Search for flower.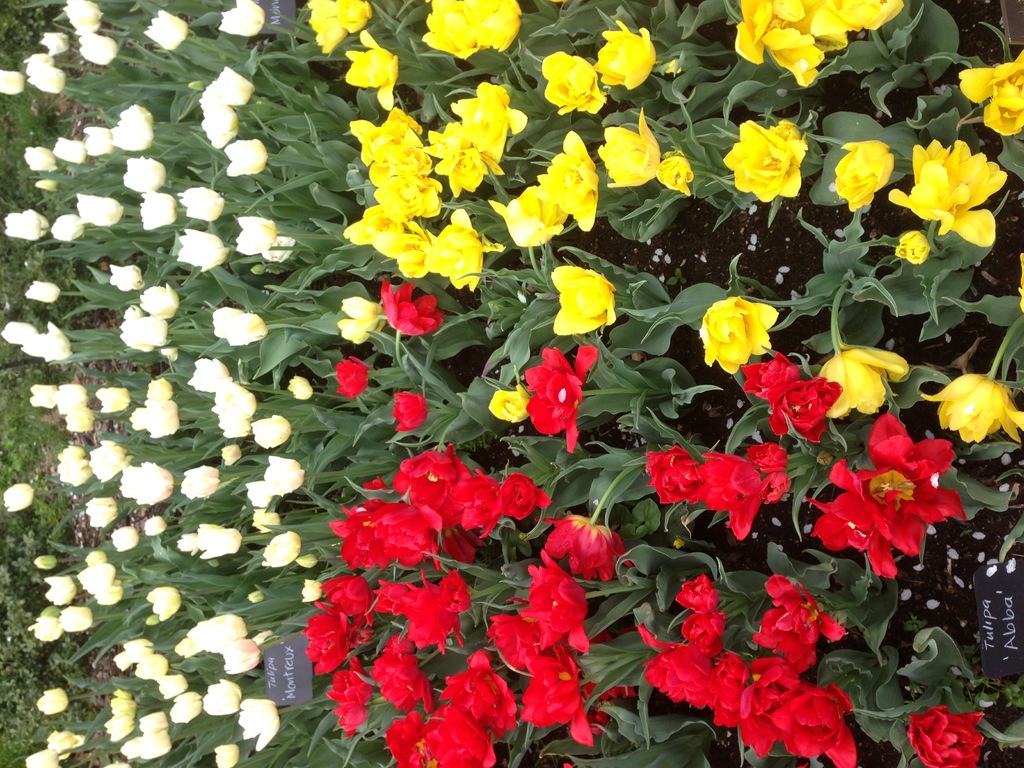
Found at box=[232, 314, 269, 348].
